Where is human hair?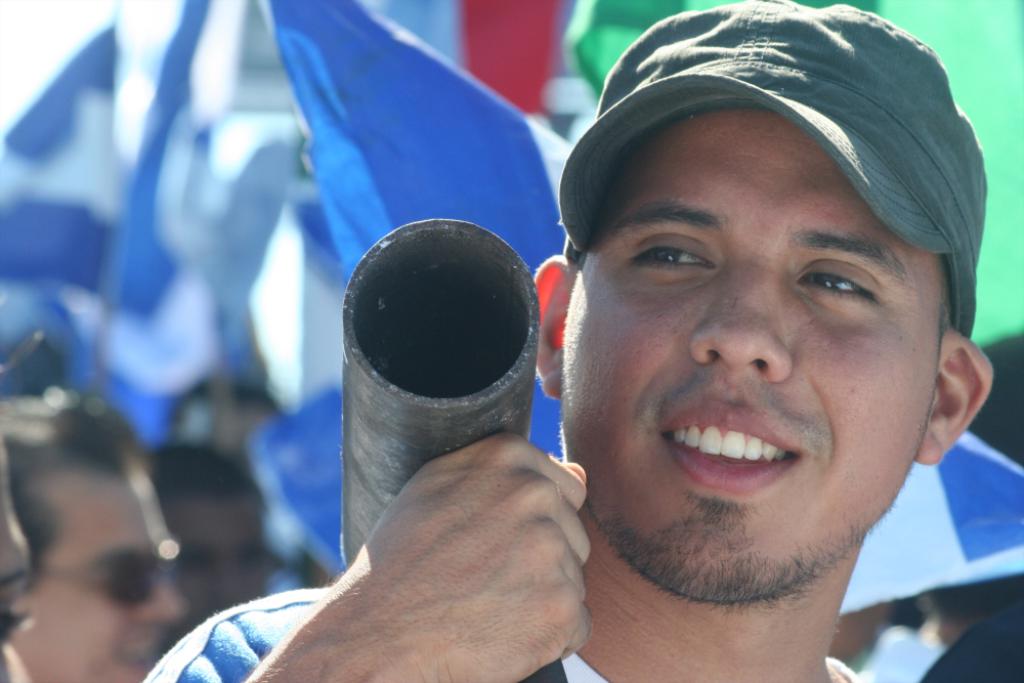
<region>0, 377, 147, 587</region>.
